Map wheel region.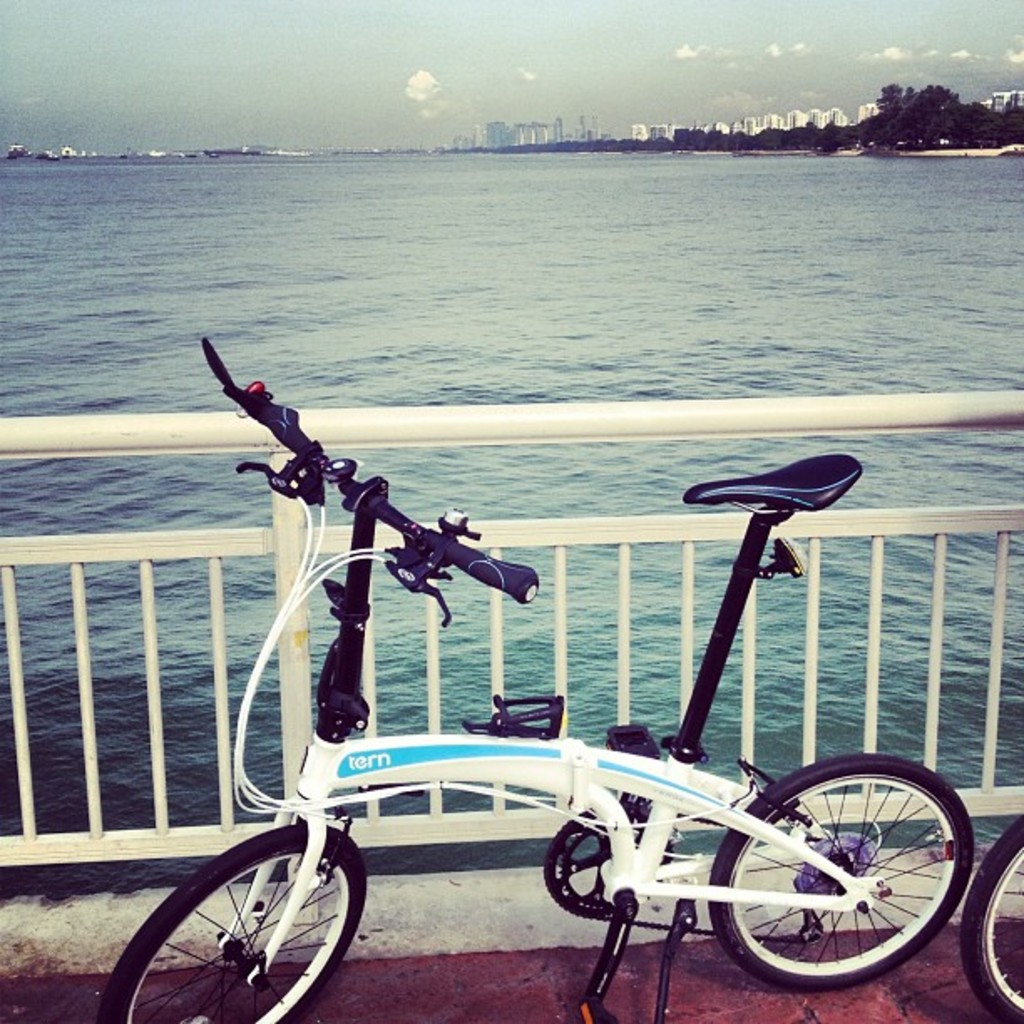
Mapped to 97/830/370/1022.
